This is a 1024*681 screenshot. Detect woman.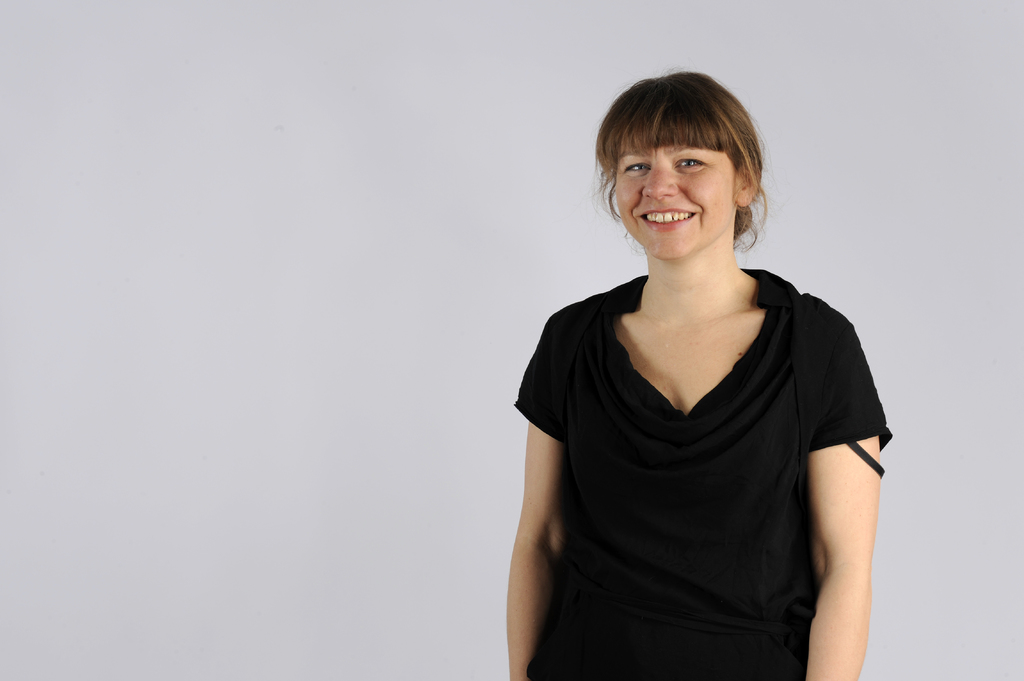
box=[516, 63, 874, 680].
